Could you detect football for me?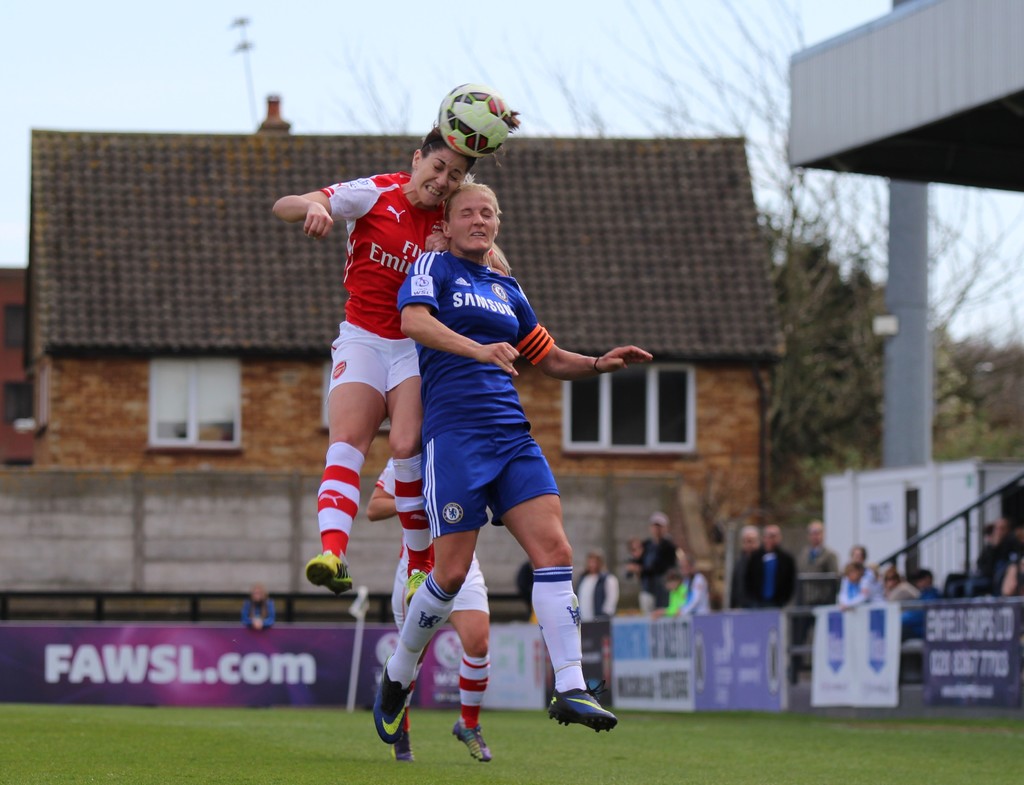
Detection result: Rect(435, 82, 512, 159).
